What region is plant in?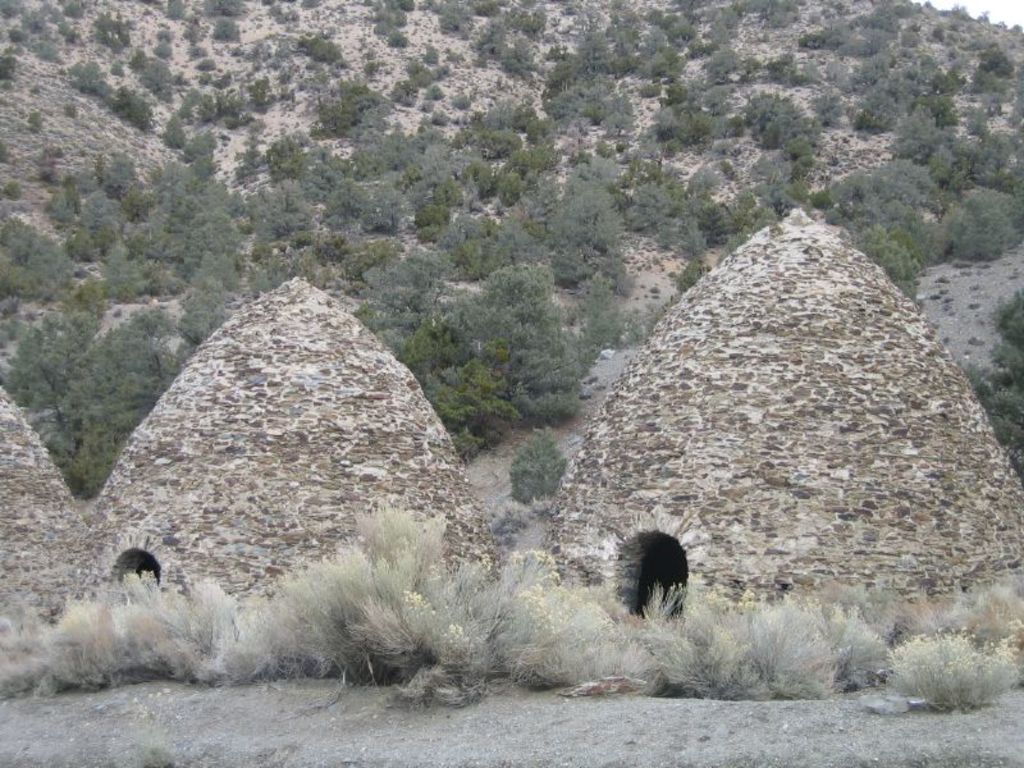
locate(457, 88, 470, 111).
